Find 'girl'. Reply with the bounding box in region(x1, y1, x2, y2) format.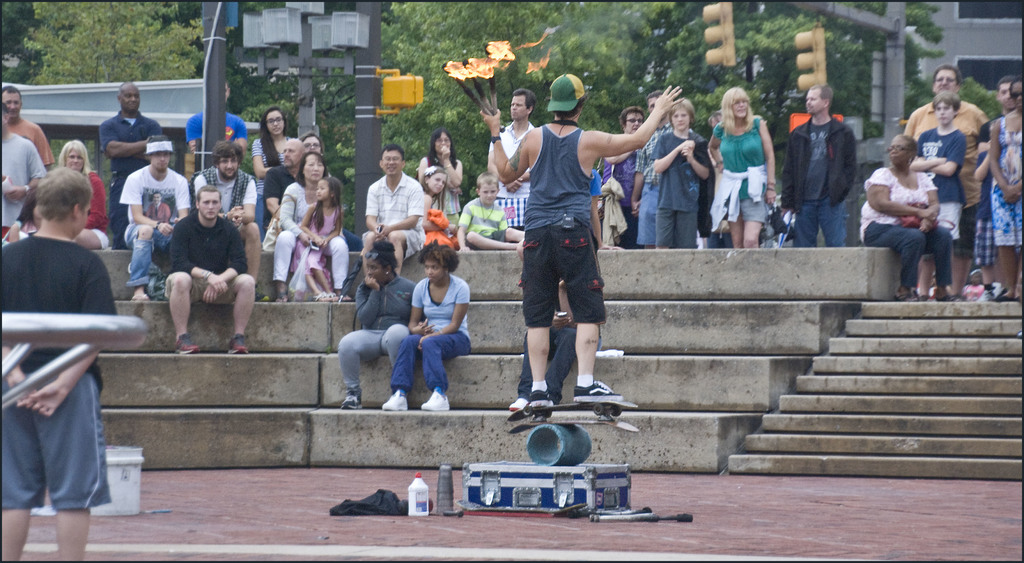
region(383, 238, 470, 412).
